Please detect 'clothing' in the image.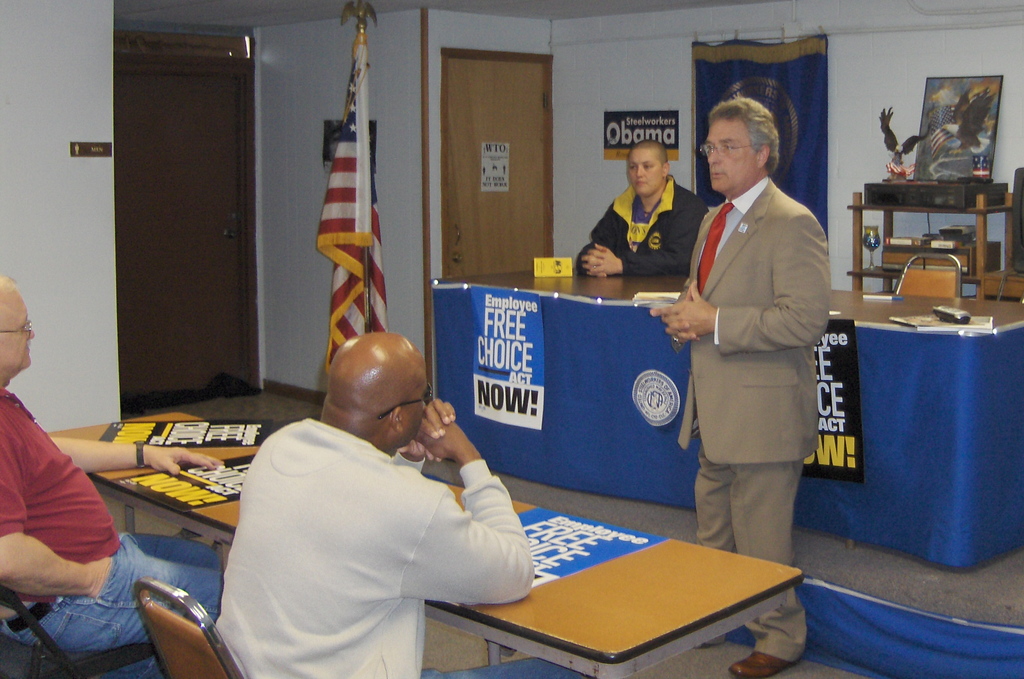
detection(0, 382, 231, 659).
